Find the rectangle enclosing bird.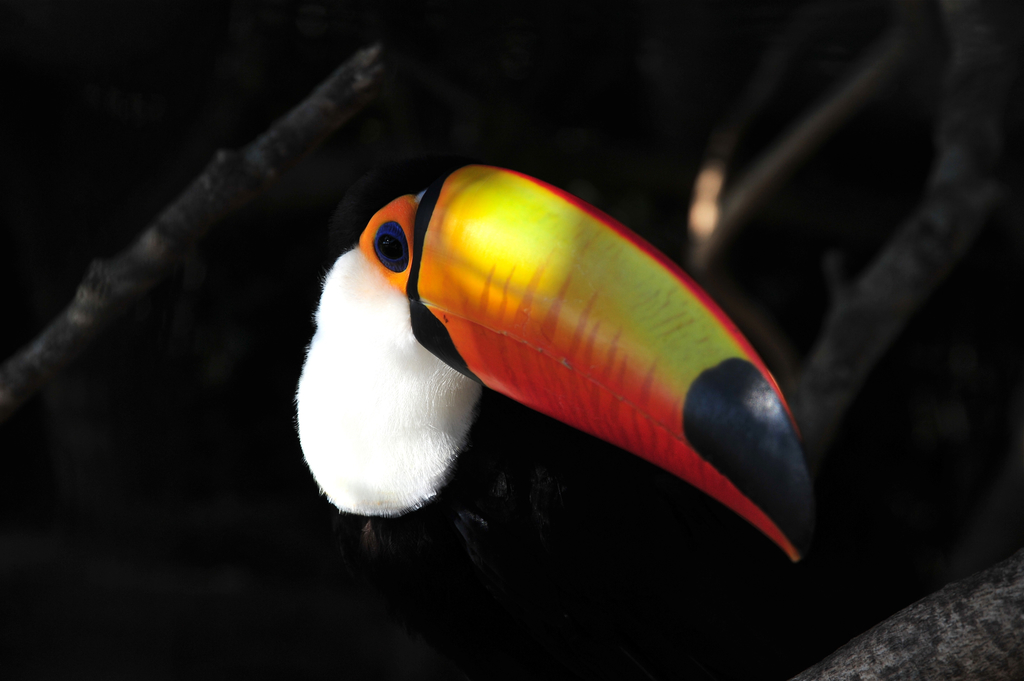
x1=265, y1=141, x2=854, y2=604.
